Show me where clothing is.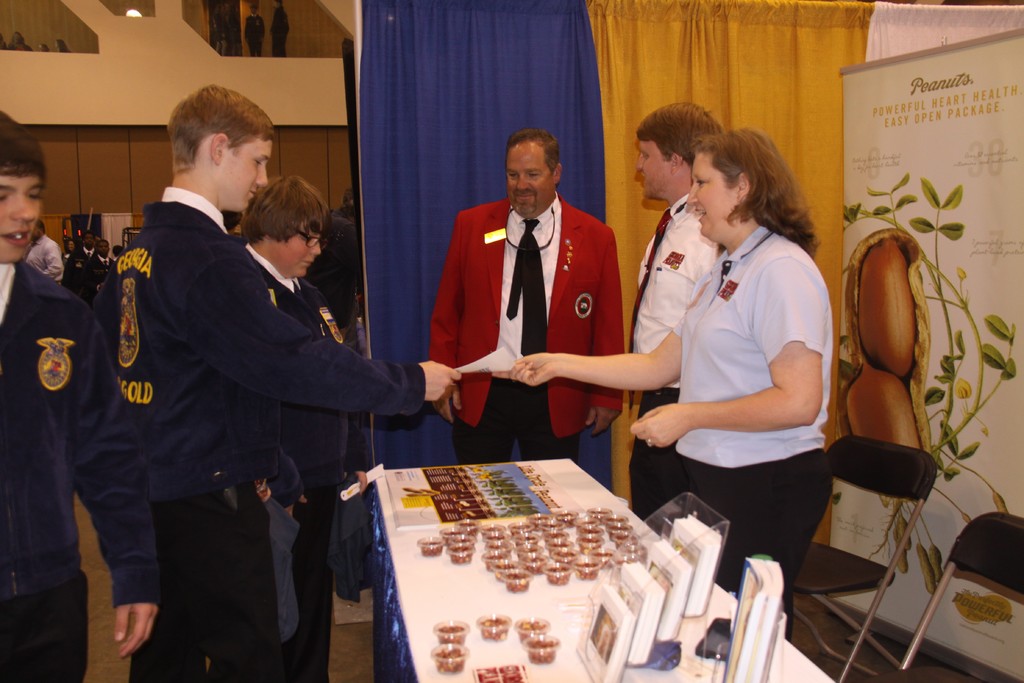
clothing is at 77, 251, 115, 309.
